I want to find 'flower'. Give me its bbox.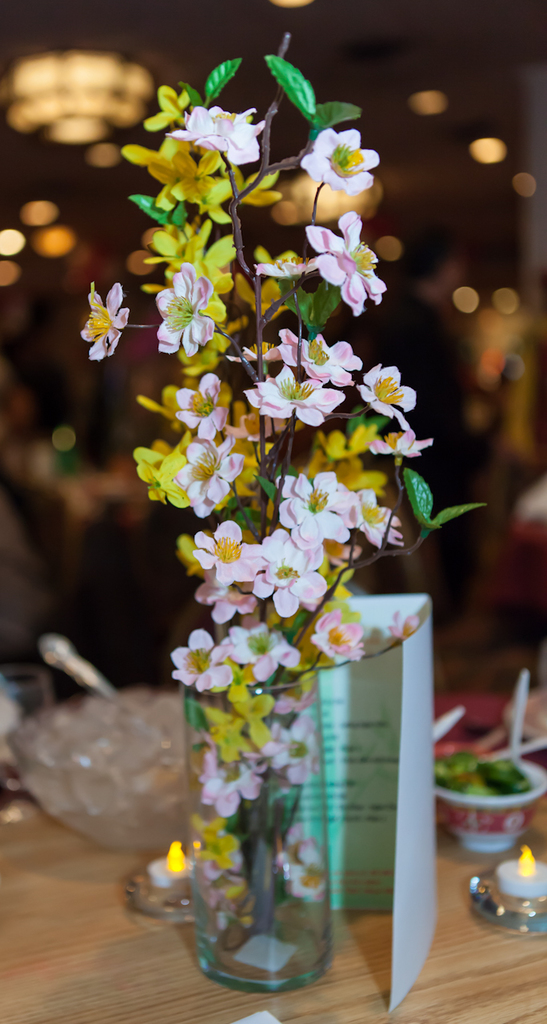
(76,274,136,347).
